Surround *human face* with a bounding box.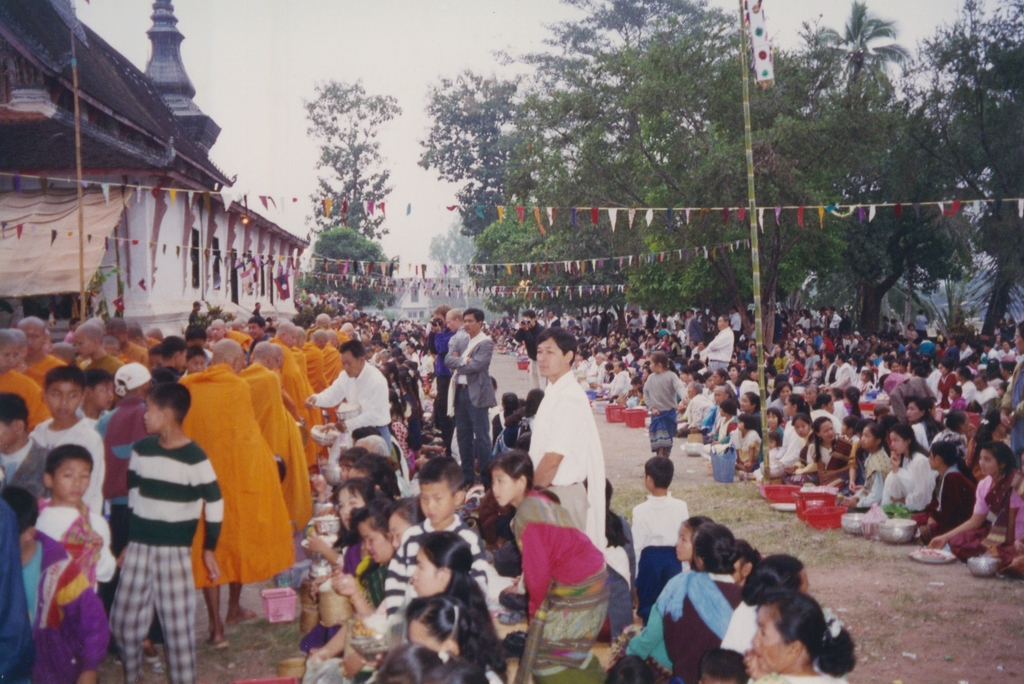
locate(978, 447, 998, 480).
